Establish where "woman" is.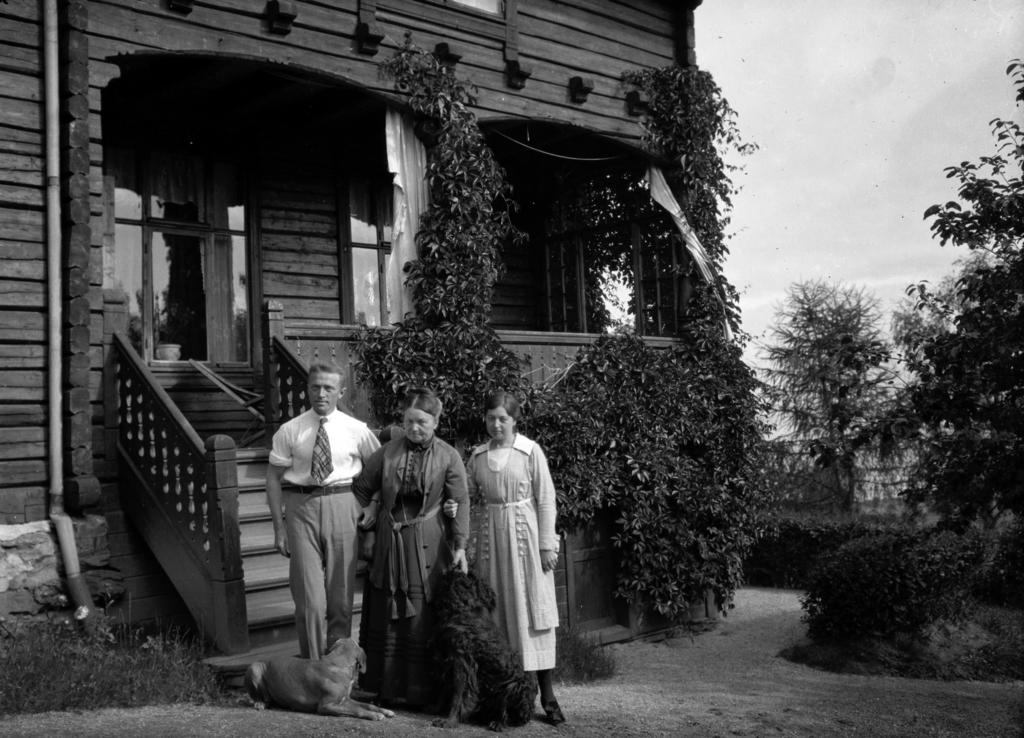
Established at 344:389:470:703.
